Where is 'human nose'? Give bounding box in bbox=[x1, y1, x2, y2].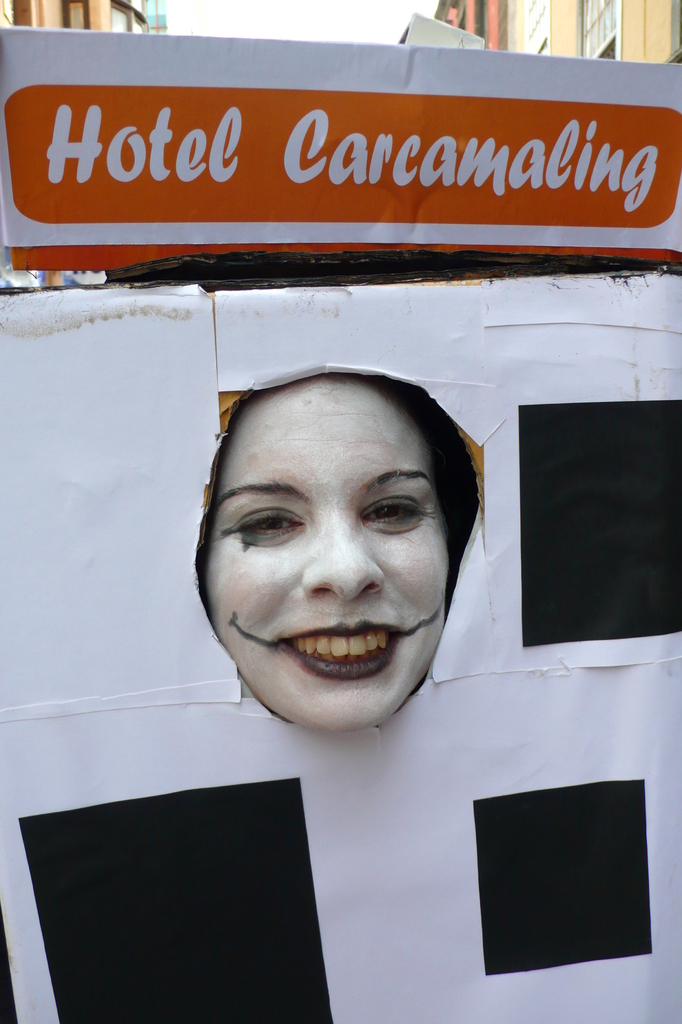
bbox=[296, 522, 382, 601].
